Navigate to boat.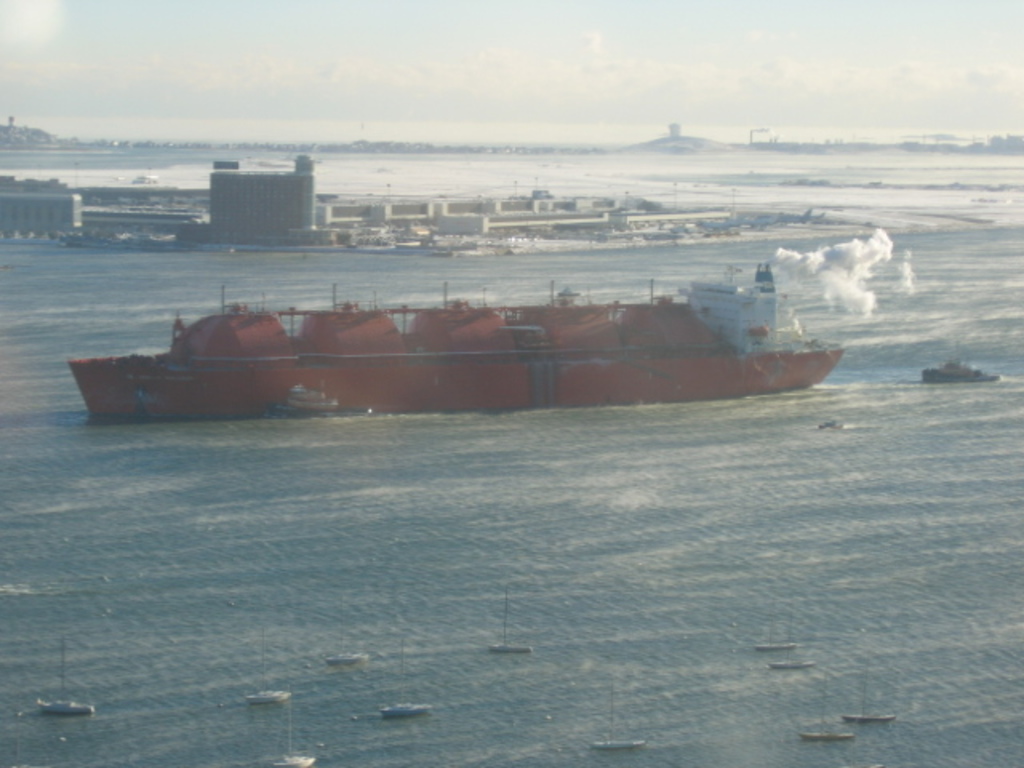
Navigation target: x1=774 y1=661 x2=813 y2=666.
